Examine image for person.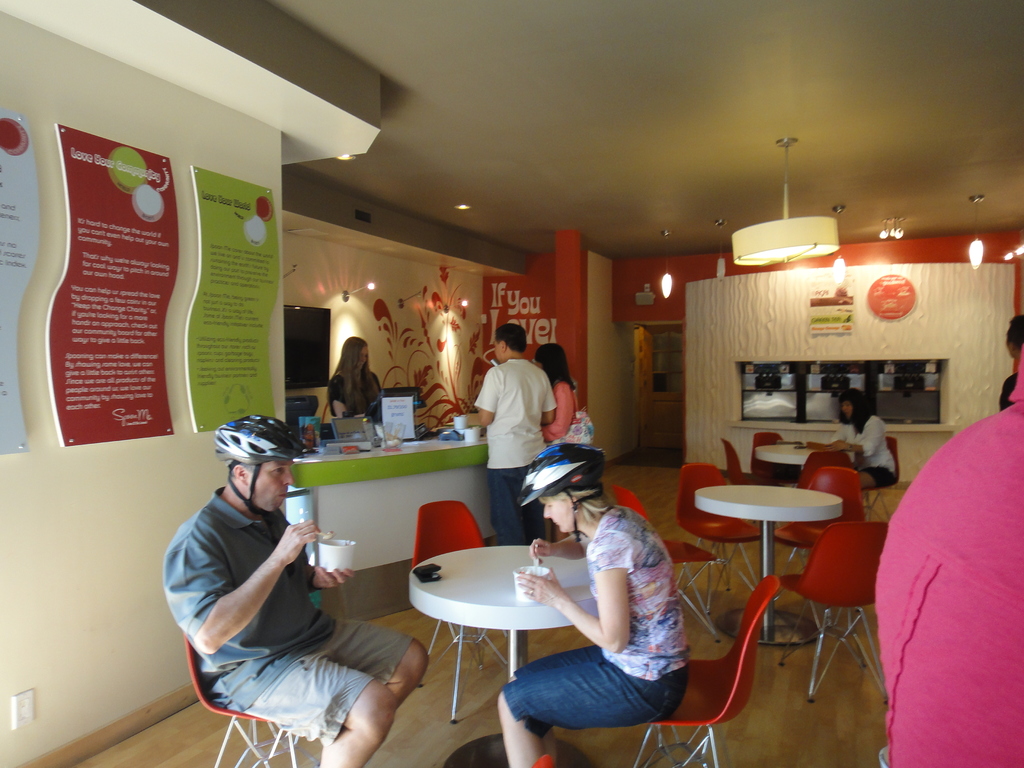
Examination result: {"x1": 534, "y1": 340, "x2": 576, "y2": 442}.
